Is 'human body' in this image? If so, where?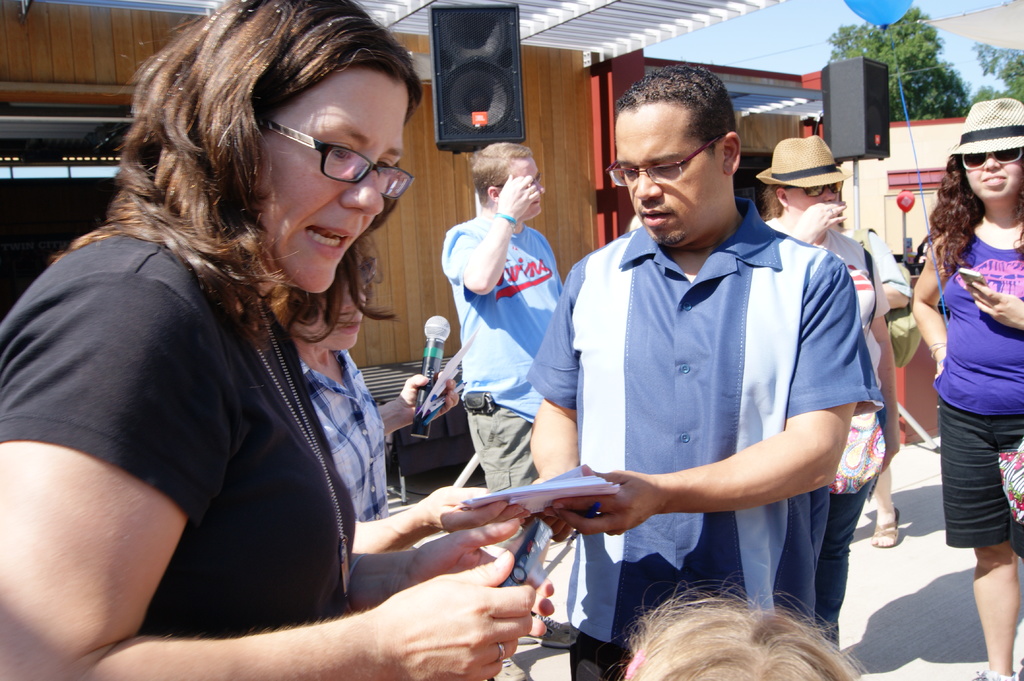
Yes, at Rect(756, 136, 905, 652).
